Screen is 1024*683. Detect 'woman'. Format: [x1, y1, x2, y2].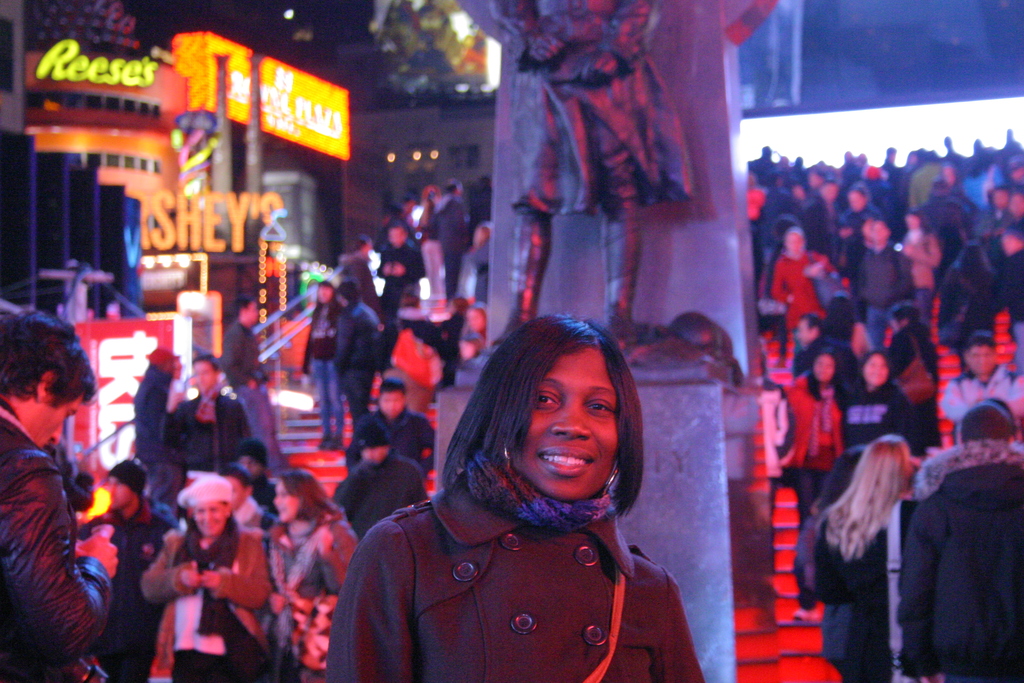
[773, 227, 840, 344].
